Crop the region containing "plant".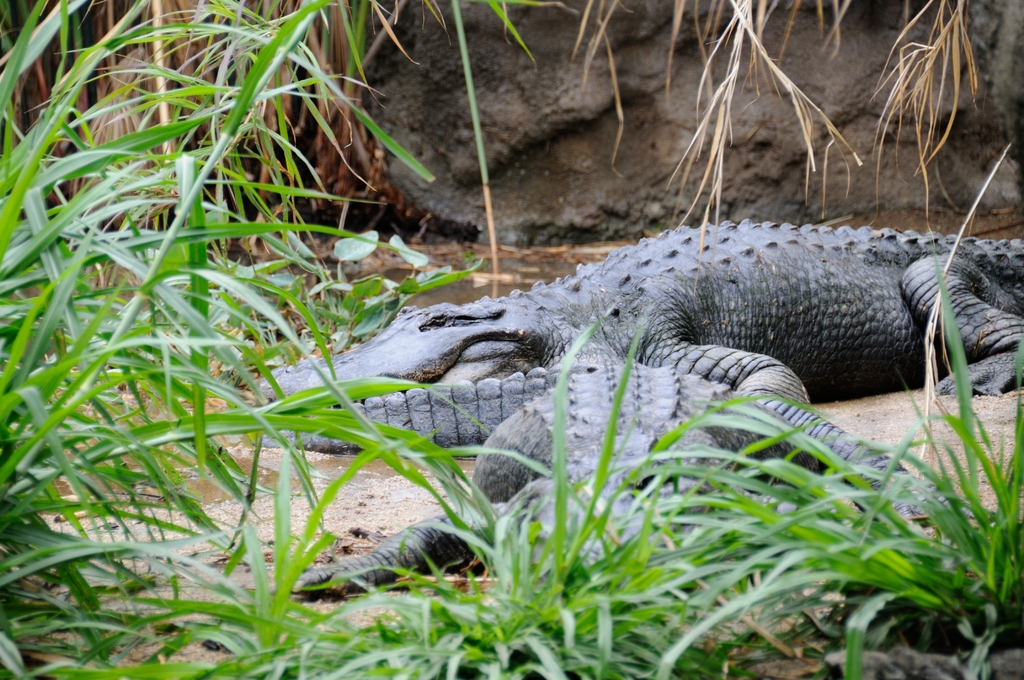
Crop region: box=[287, 311, 820, 679].
